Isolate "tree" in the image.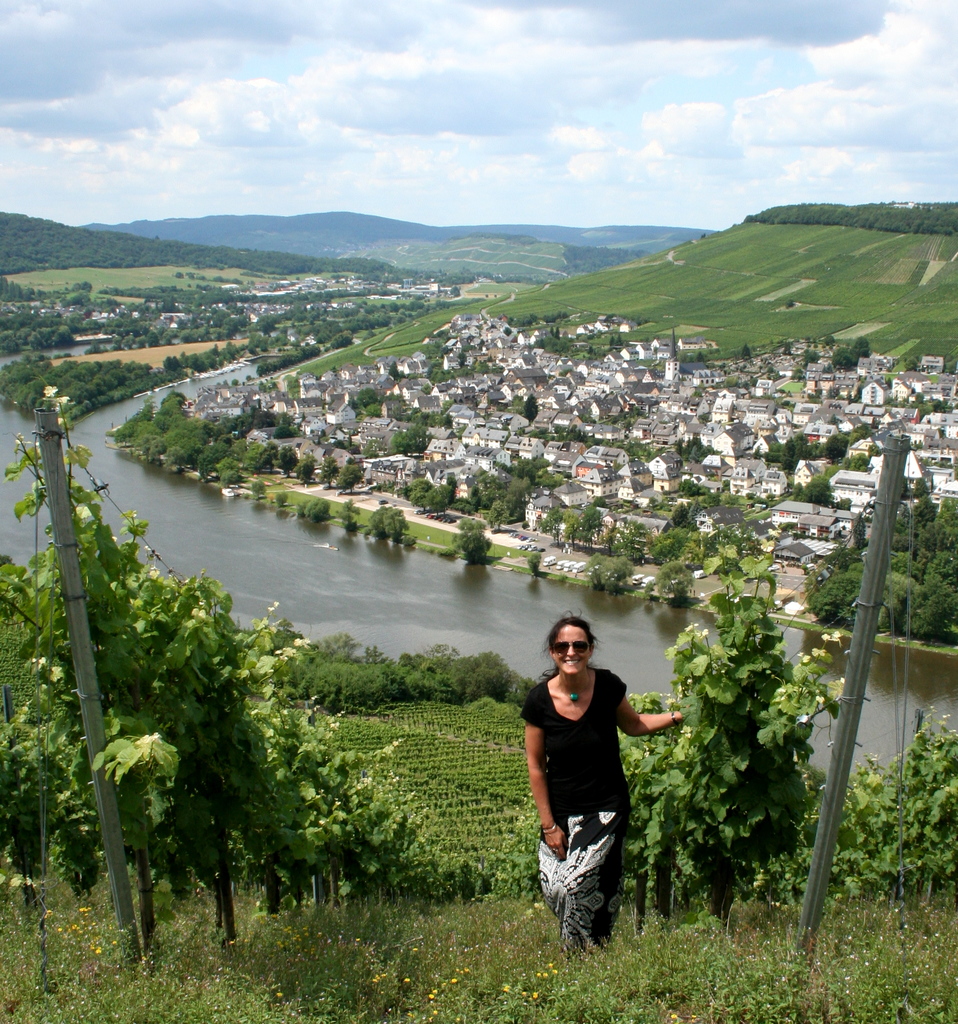
Isolated region: (293,499,309,516).
